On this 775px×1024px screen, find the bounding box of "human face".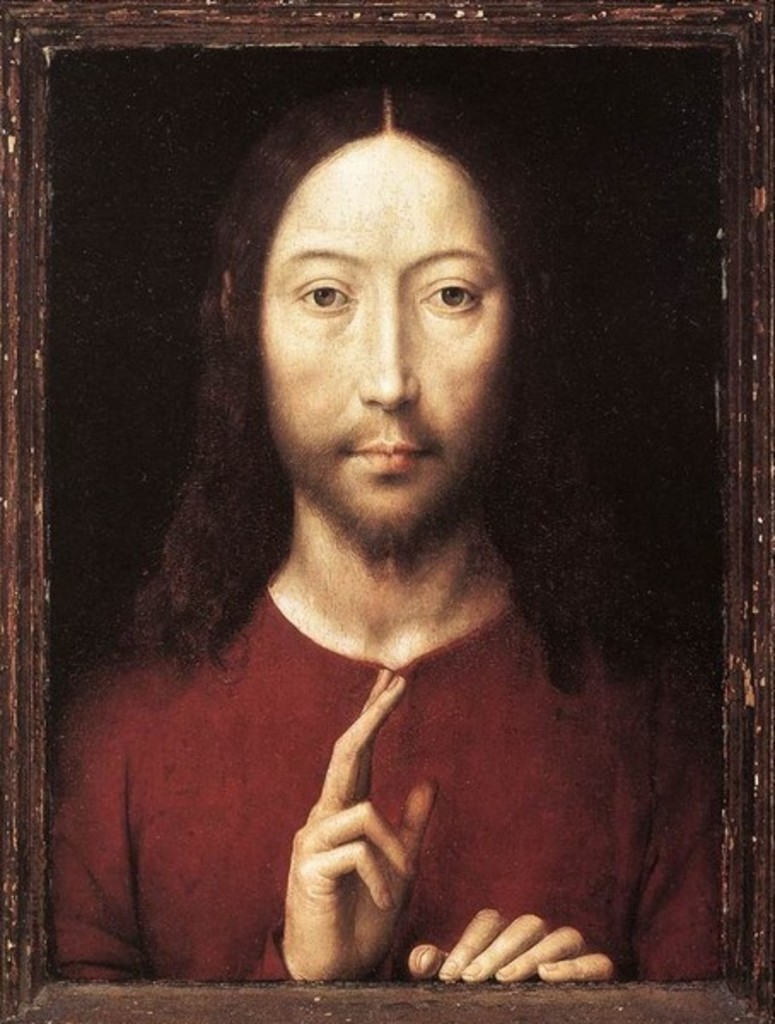
Bounding box: select_region(259, 130, 514, 561).
